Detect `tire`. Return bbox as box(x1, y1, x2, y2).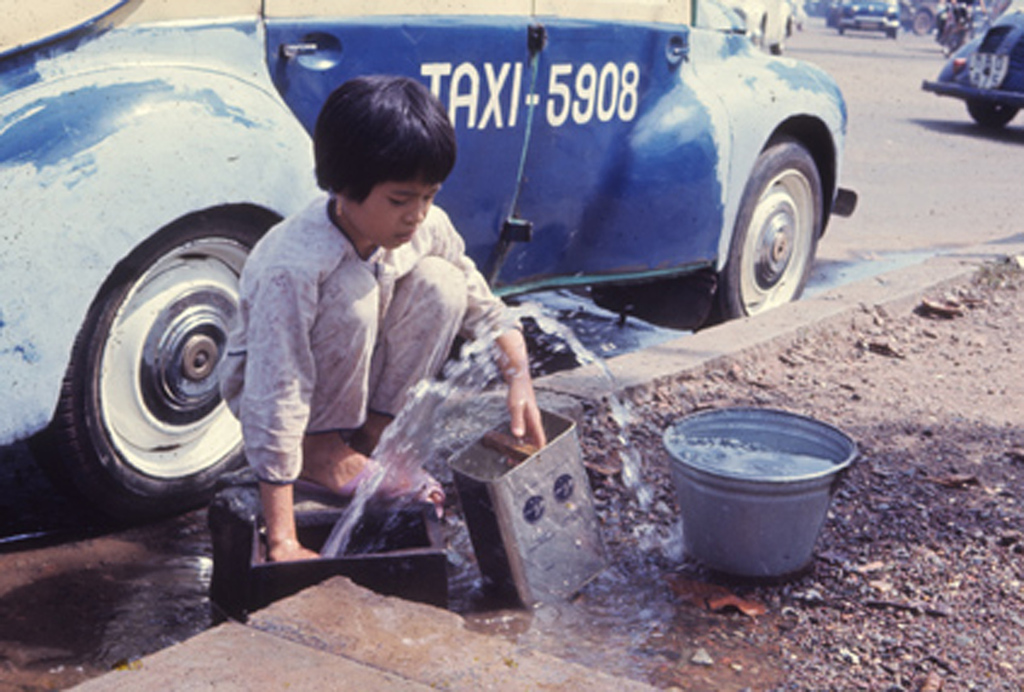
box(61, 184, 264, 526).
